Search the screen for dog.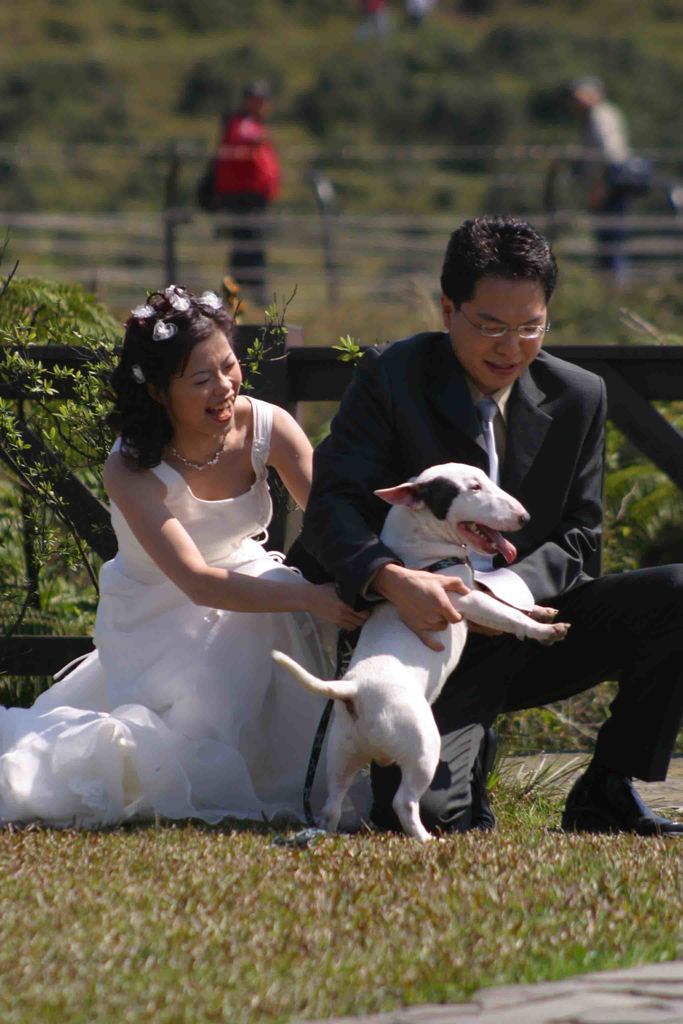
Found at select_region(270, 463, 570, 841).
